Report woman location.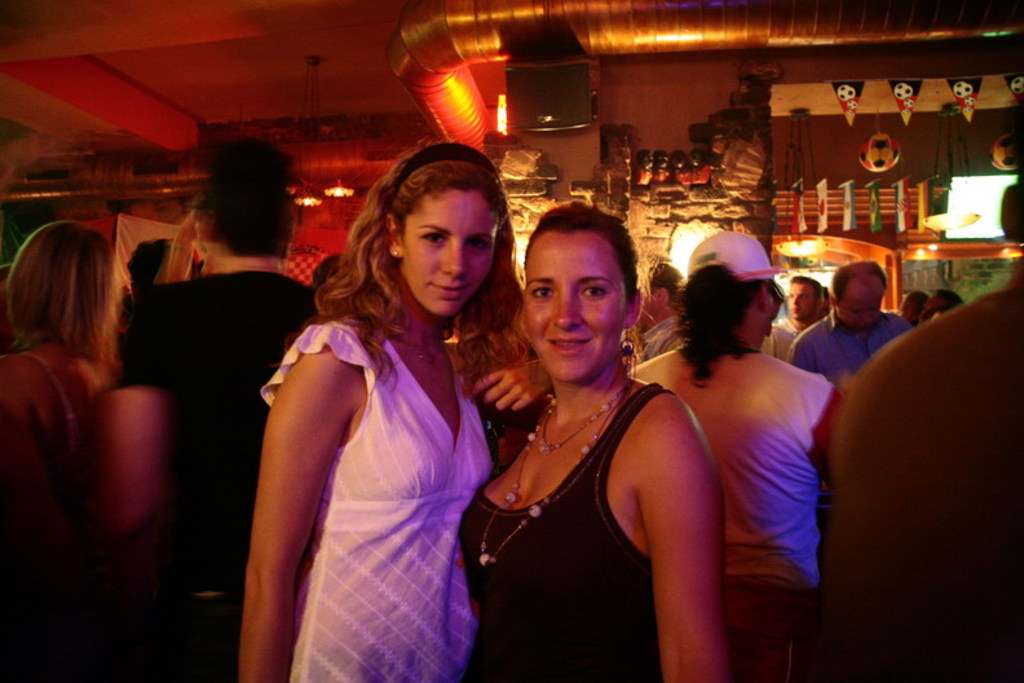
Report: 632/230/830/682.
